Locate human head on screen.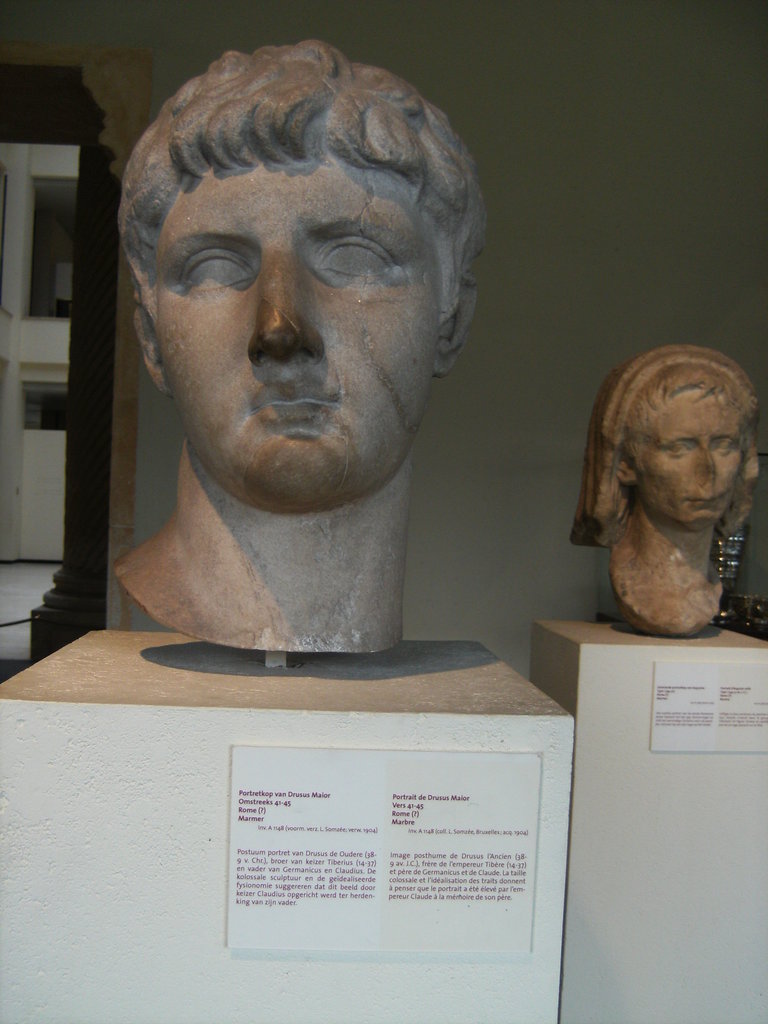
On screen at [602,342,762,516].
